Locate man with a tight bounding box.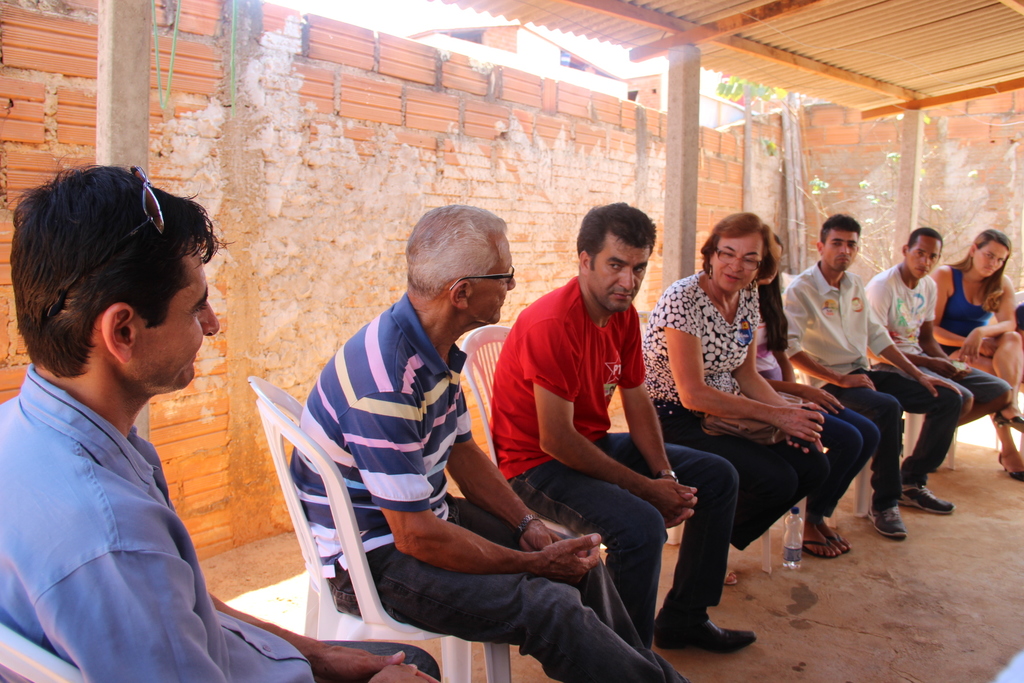
bbox=[0, 158, 442, 682].
